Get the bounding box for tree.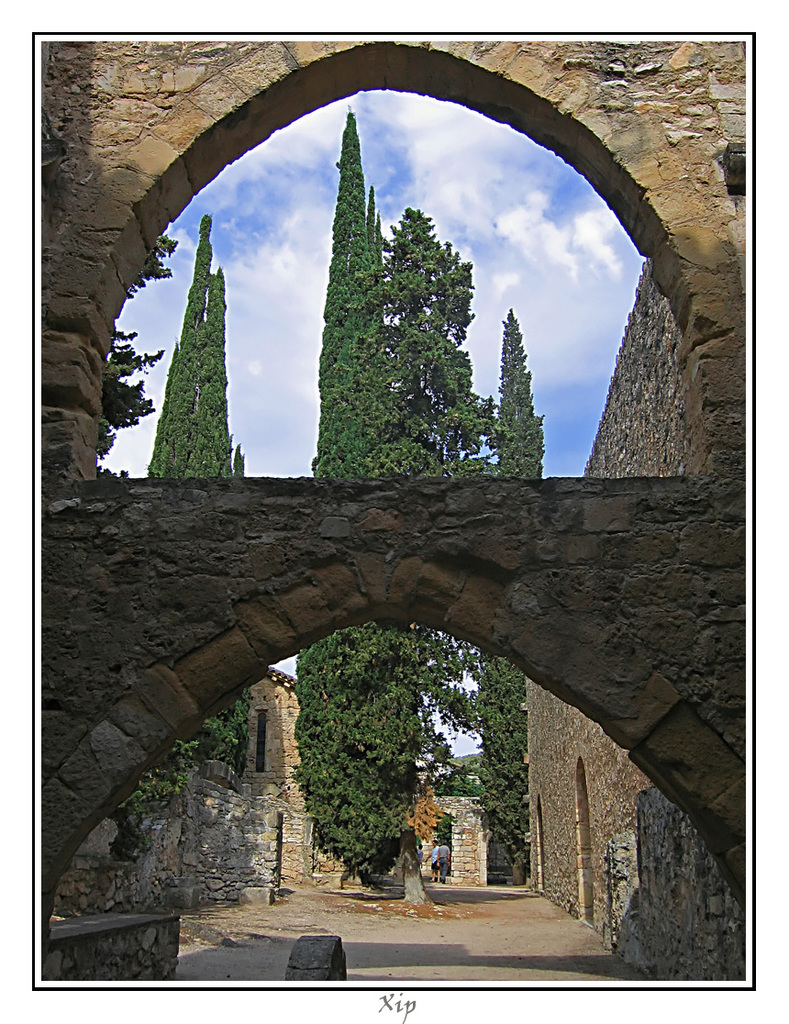
l=296, t=113, r=423, b=882.
